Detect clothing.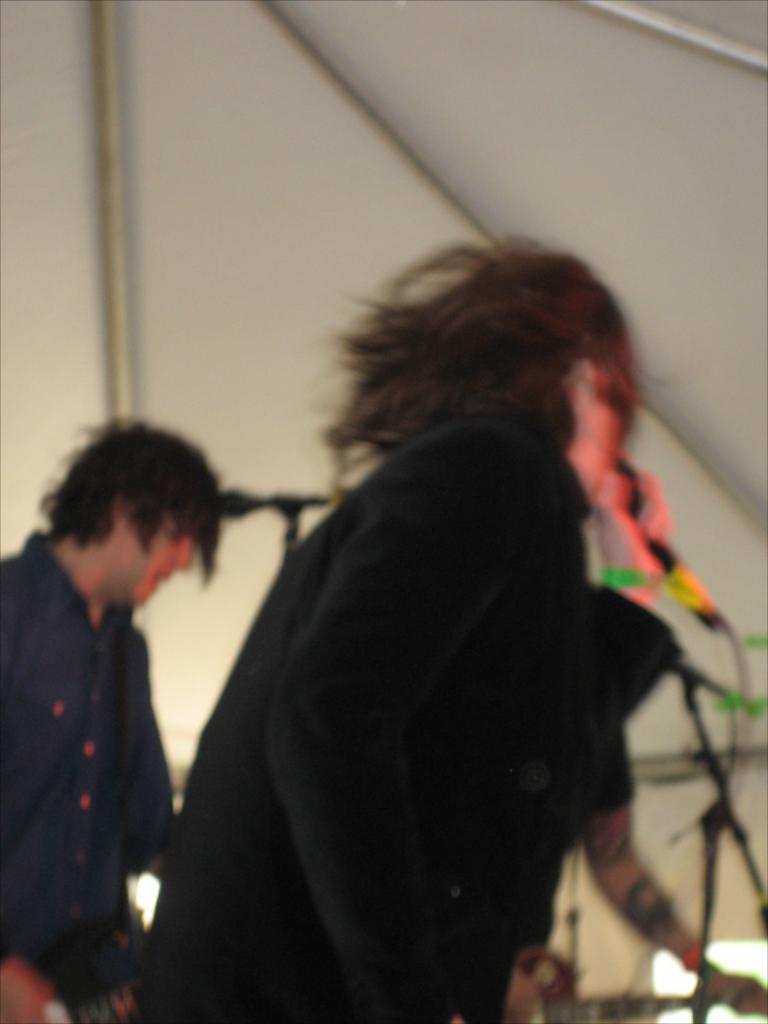
Detected at bbox(133, 408, 701, 1022).
